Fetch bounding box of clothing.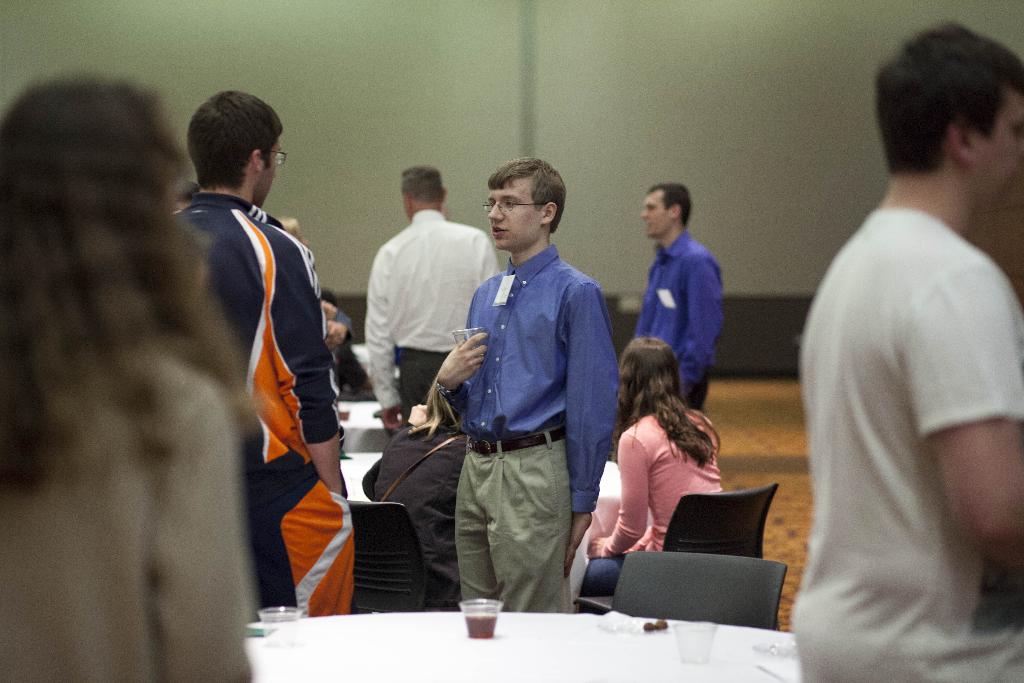
Bbox: x1=567, y1=409, x2=722, y2=596.
